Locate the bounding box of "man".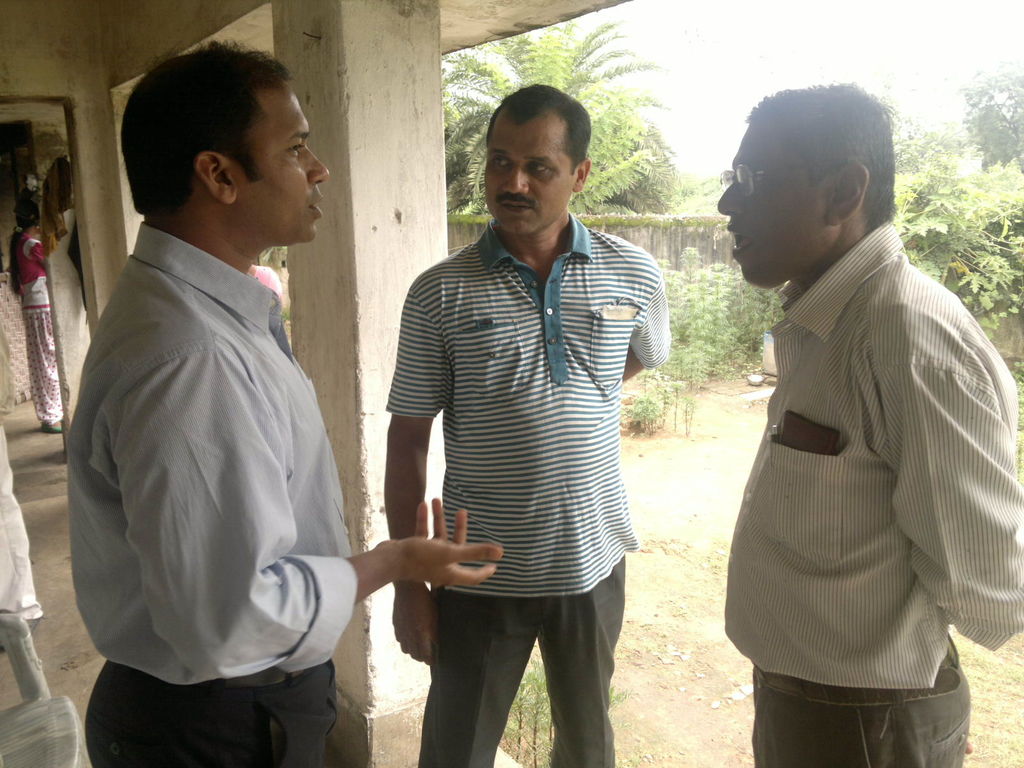
Bounding box: region(58, 28, 399, 746).
